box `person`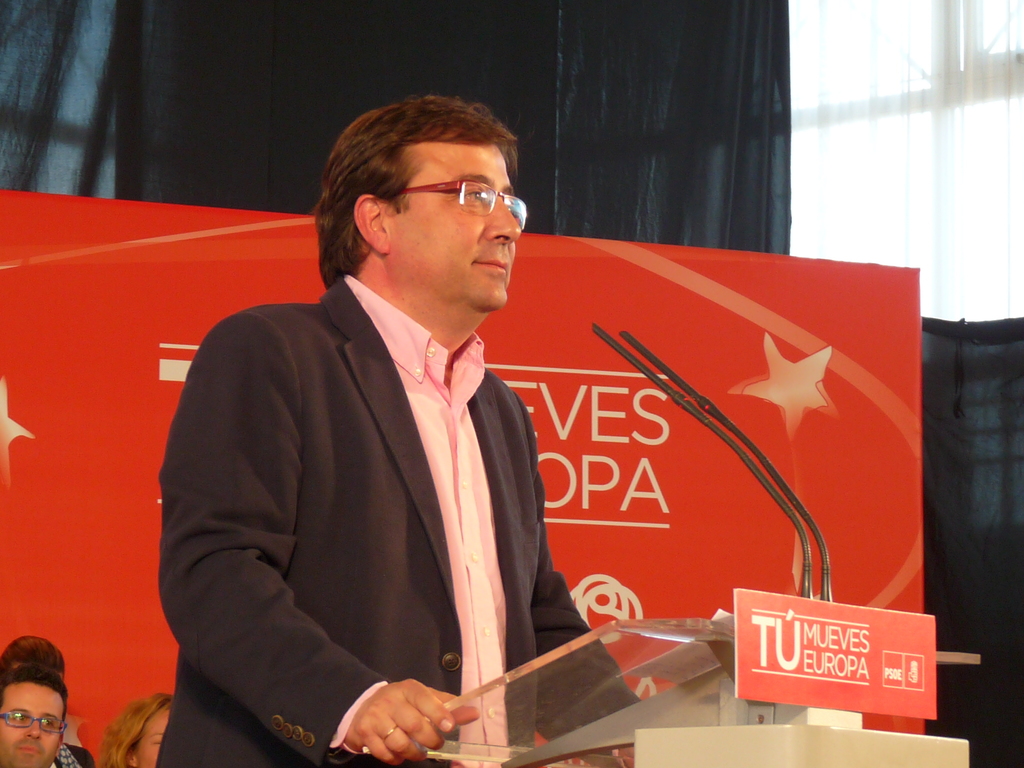
<box>0,658,68,767</box>
